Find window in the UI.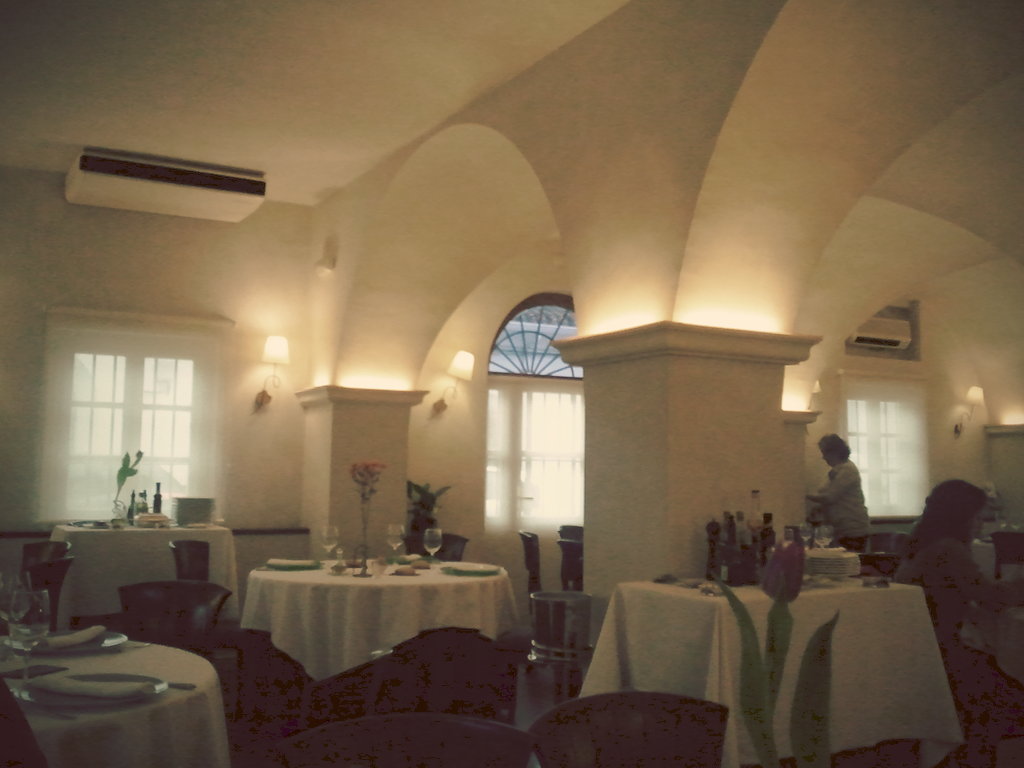
UI element at 833, 379, 936, 513.
